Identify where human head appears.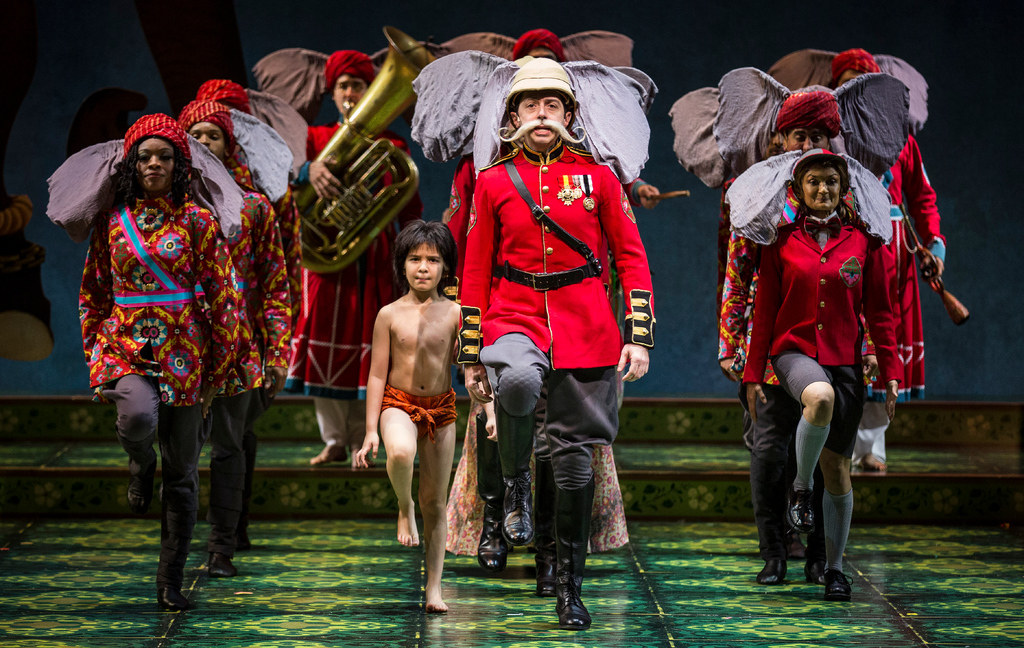
Appears at l=100, t=118, r=181, b=194.
